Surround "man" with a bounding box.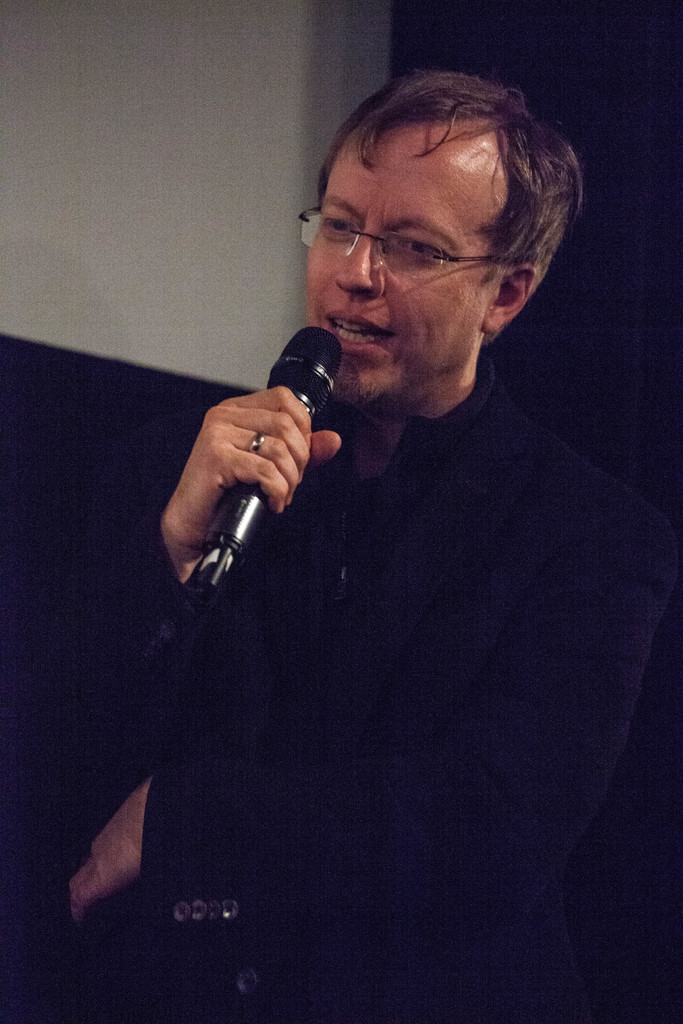
l=0, t=66, r=670, b=1023.
